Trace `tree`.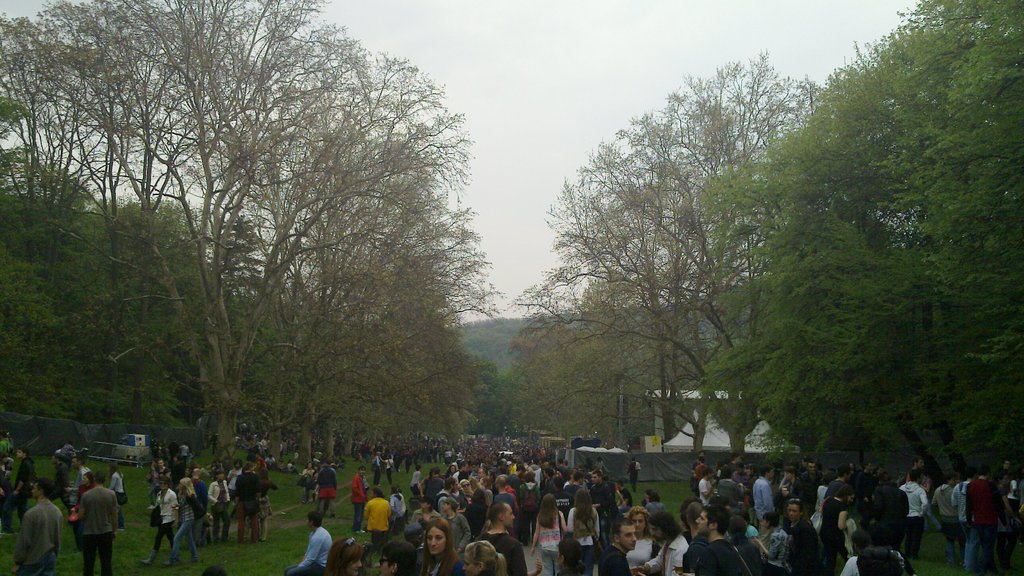
Traced to Rect(530, 43, 854, 459).
